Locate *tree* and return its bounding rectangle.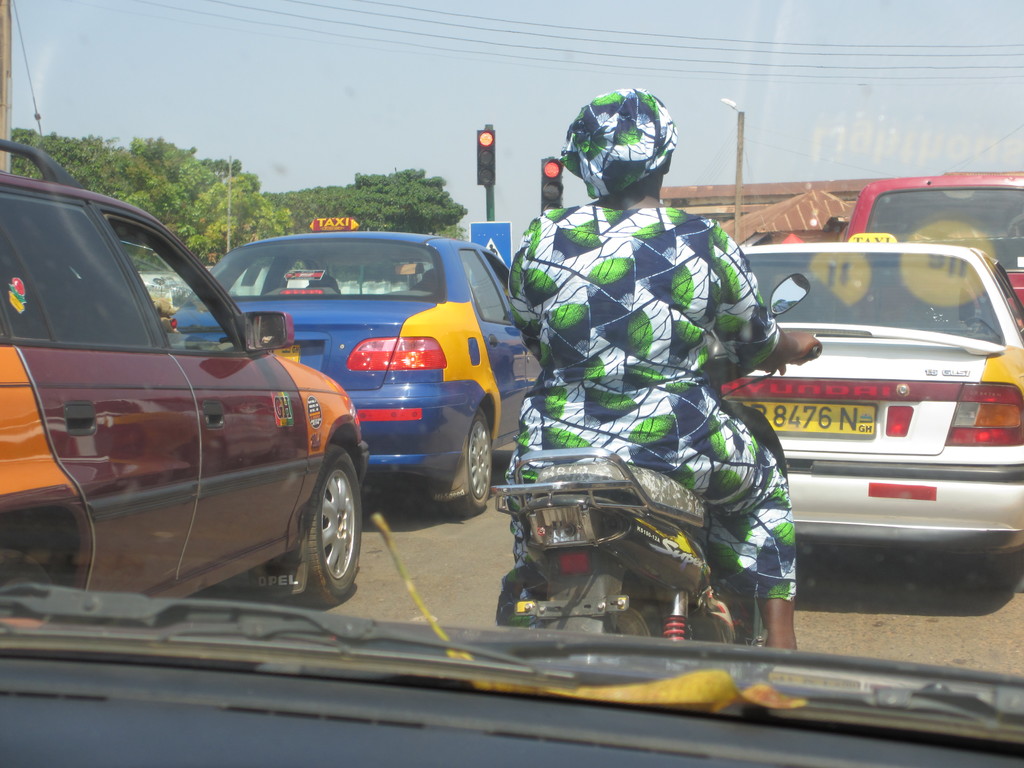
bbox=(257, 163, 480, 239).
